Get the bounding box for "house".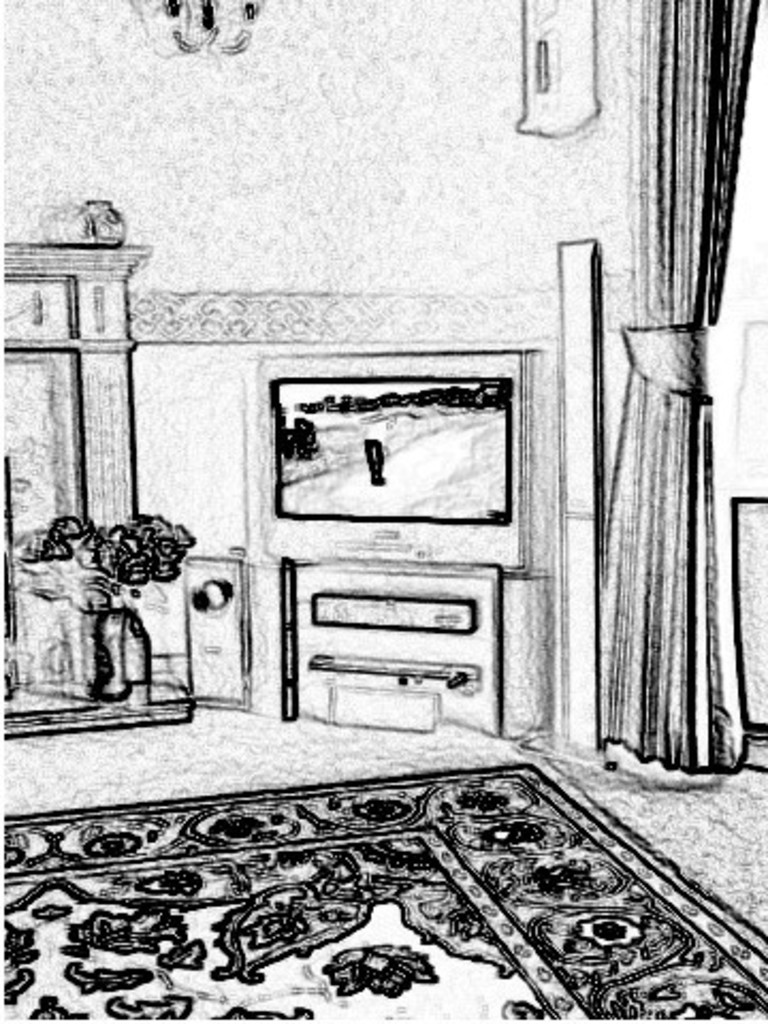
pyautogui.locateOnScreen(0, 0, 766, 1022).
